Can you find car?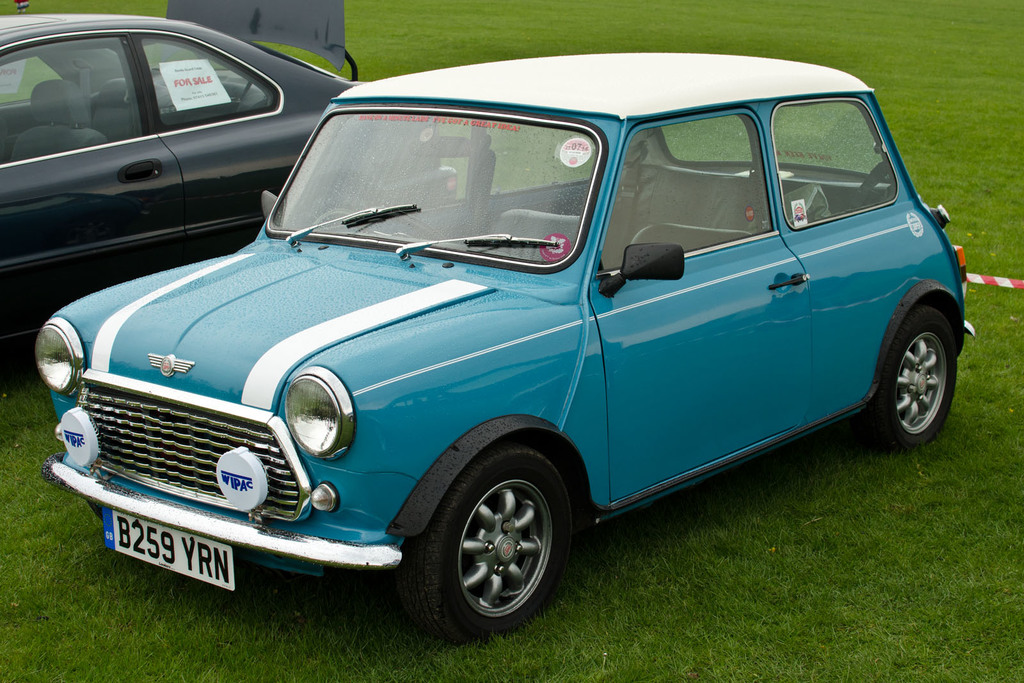
Yes, bounding box: box(0, 12, 467, 360).
